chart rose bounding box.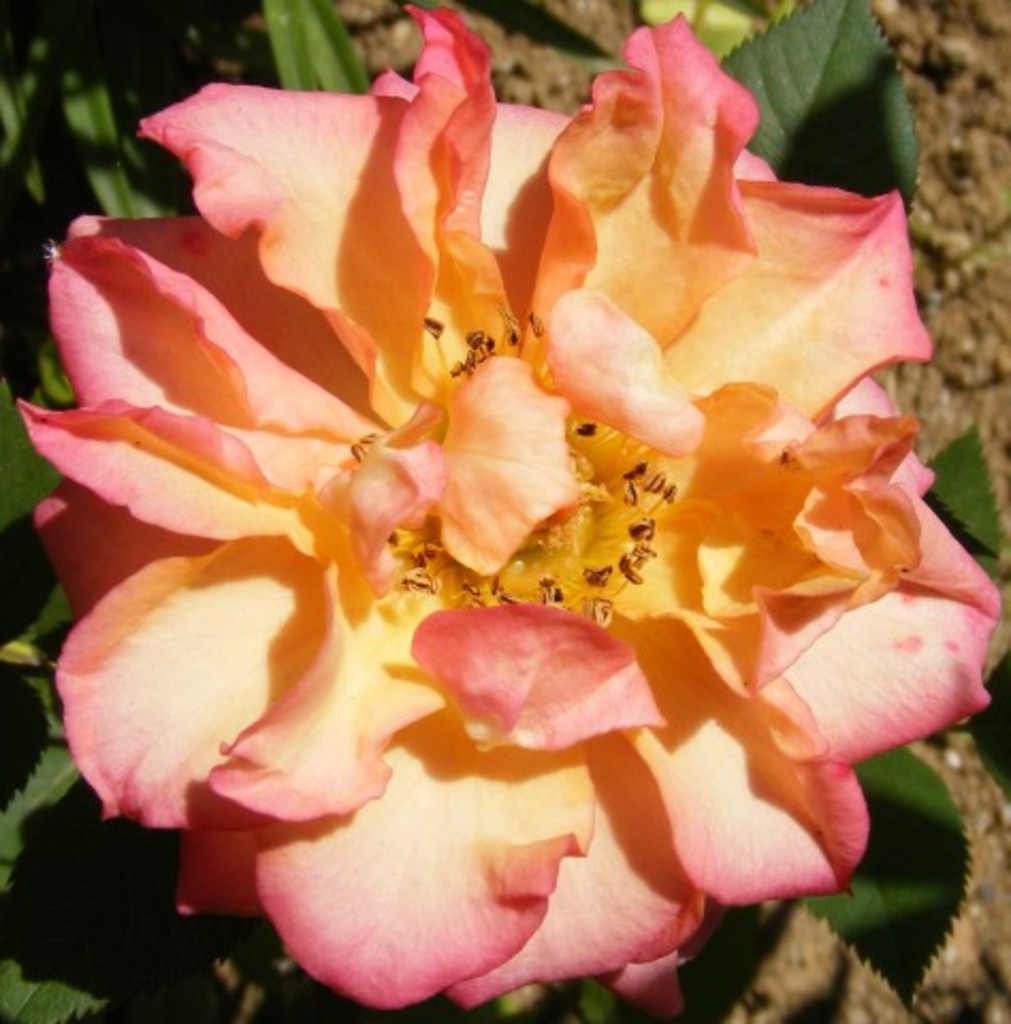
Charted: 6:0:1009:1022.
